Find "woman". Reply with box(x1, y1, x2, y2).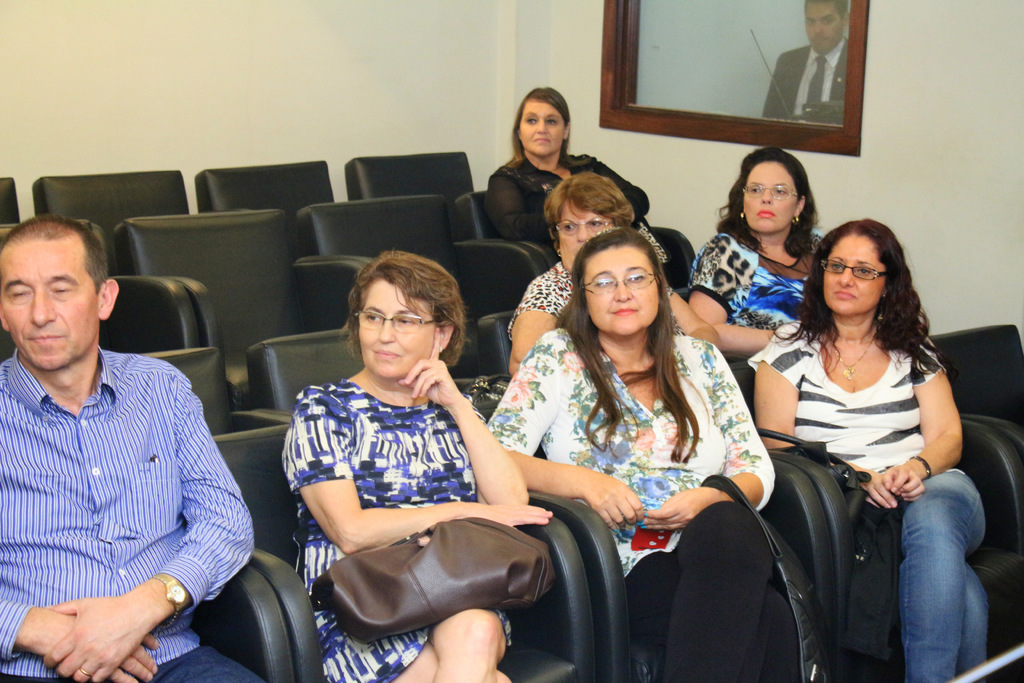
box(508, 173, 729, 378).
